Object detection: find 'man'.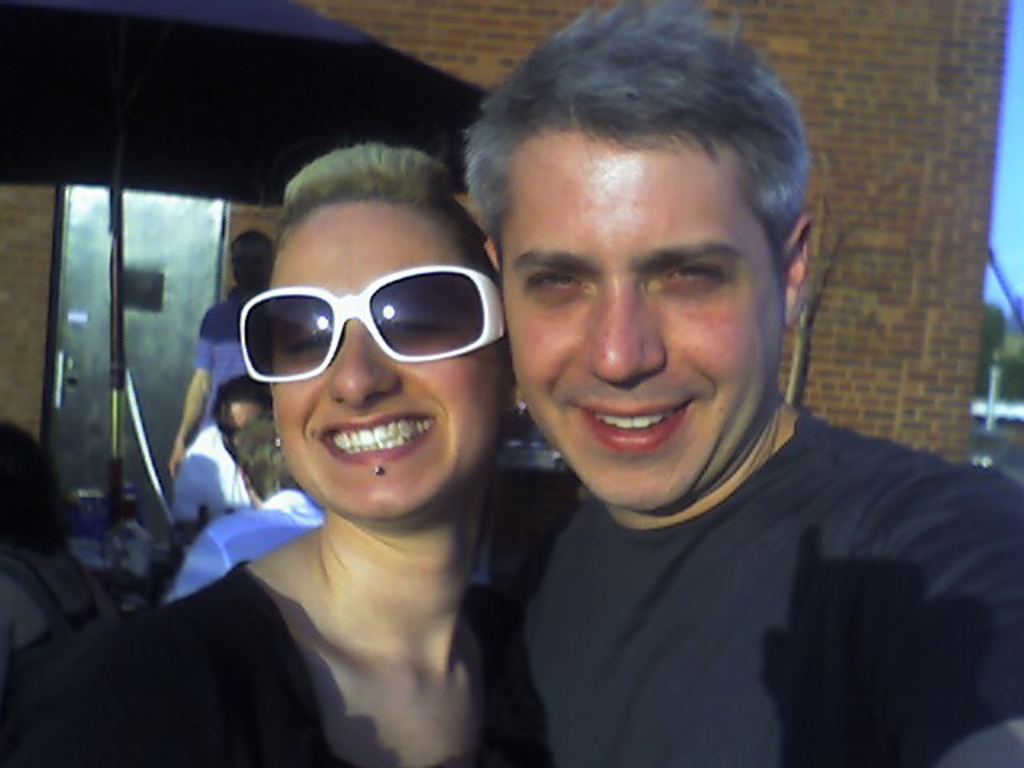
{"x1": 168, "y1": 378, "x2": 275, "y2": 544}.
